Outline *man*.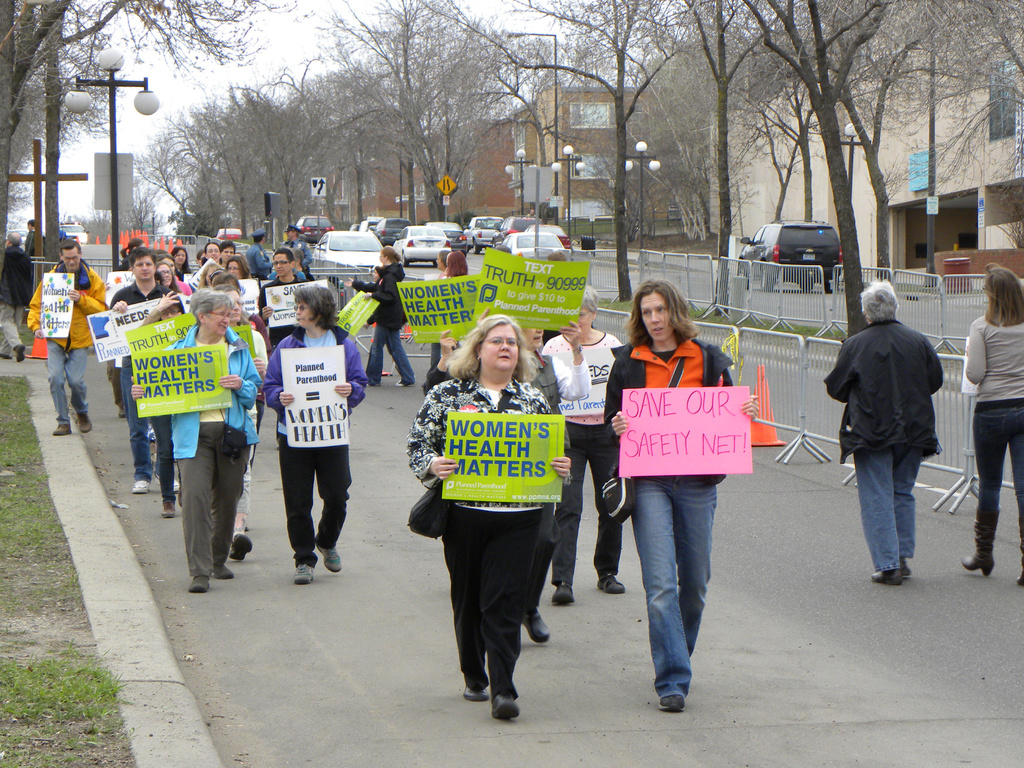
Outline: x1=835 y1=292 x2=957 y2=572.
